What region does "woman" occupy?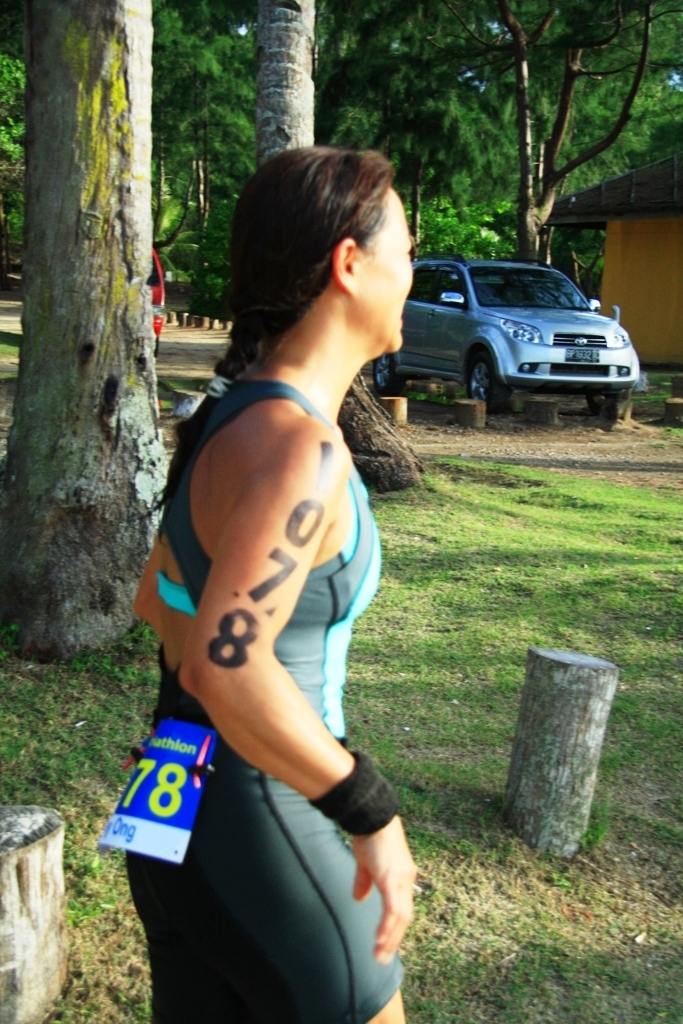
<region>135, 116, 460, 1023</region>.
